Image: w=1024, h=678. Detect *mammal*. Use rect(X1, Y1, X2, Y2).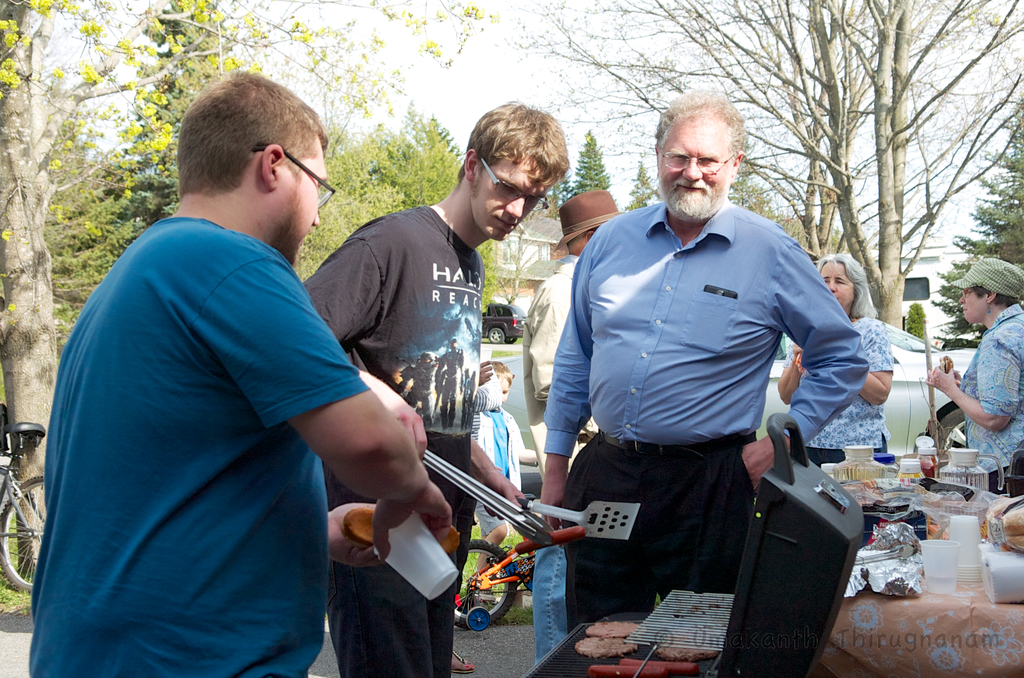
rect(305, 101, 567, 675).
